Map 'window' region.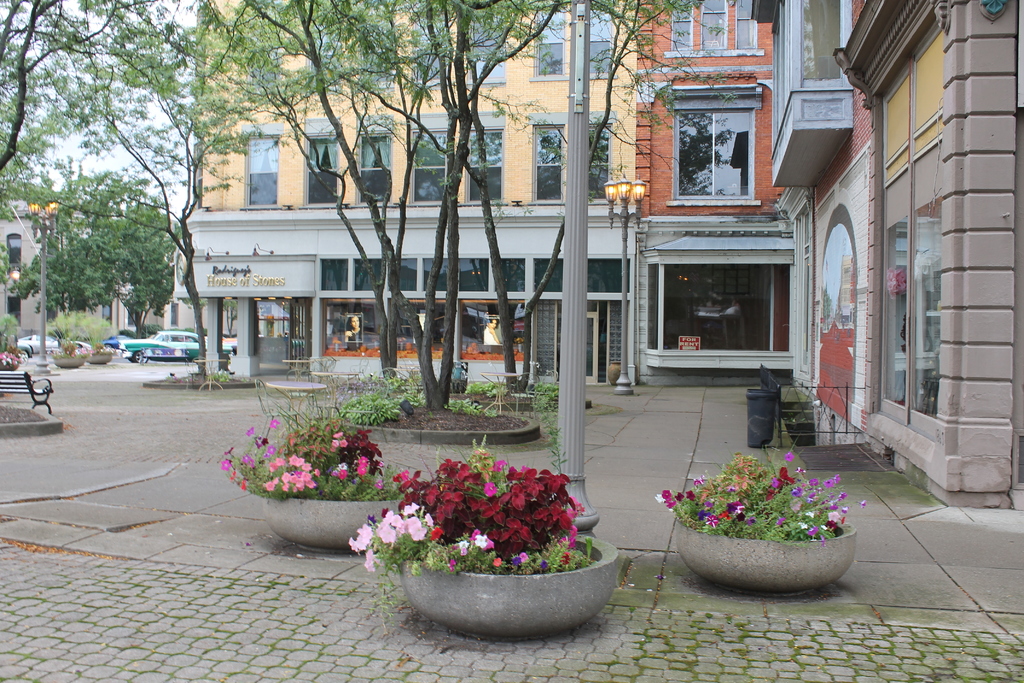
Mapped to box(528, 111, 564, 207).
